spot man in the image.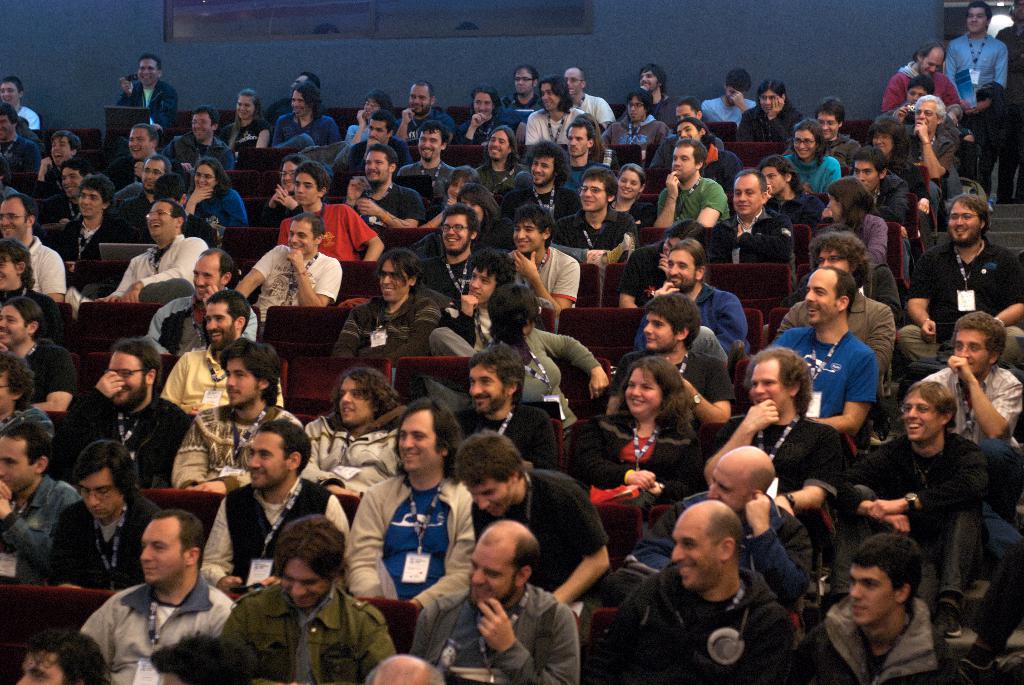
man found at crop(428, 247, 509, 353).
